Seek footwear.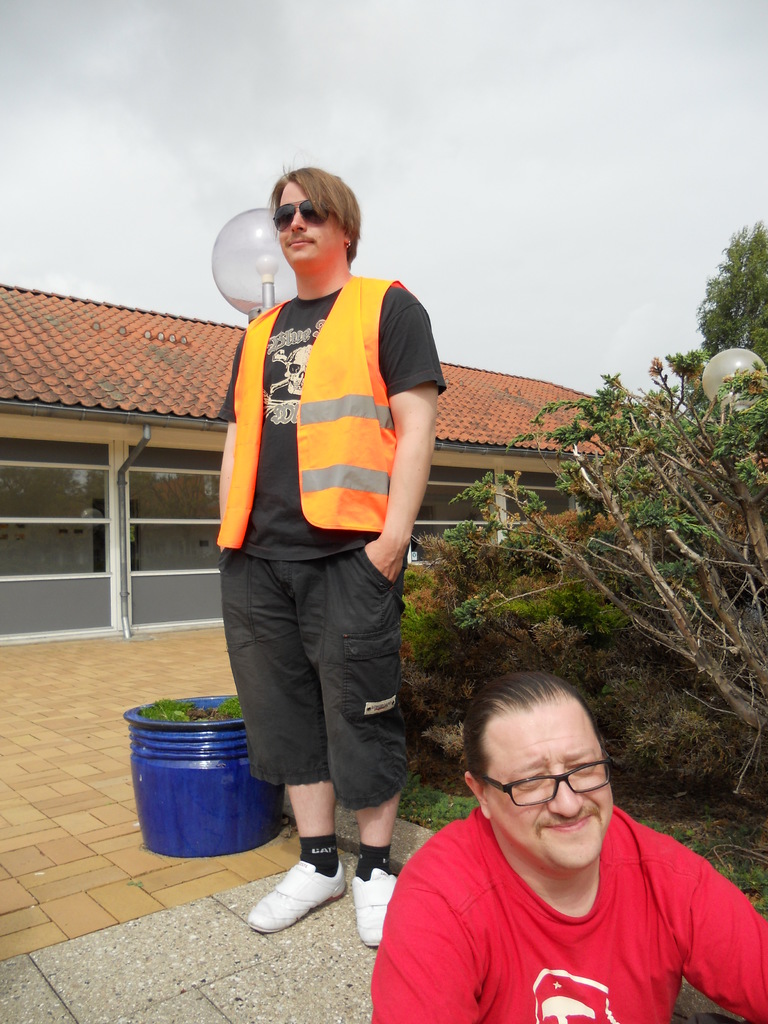
<region>351, 868, 401, 953</region>.
